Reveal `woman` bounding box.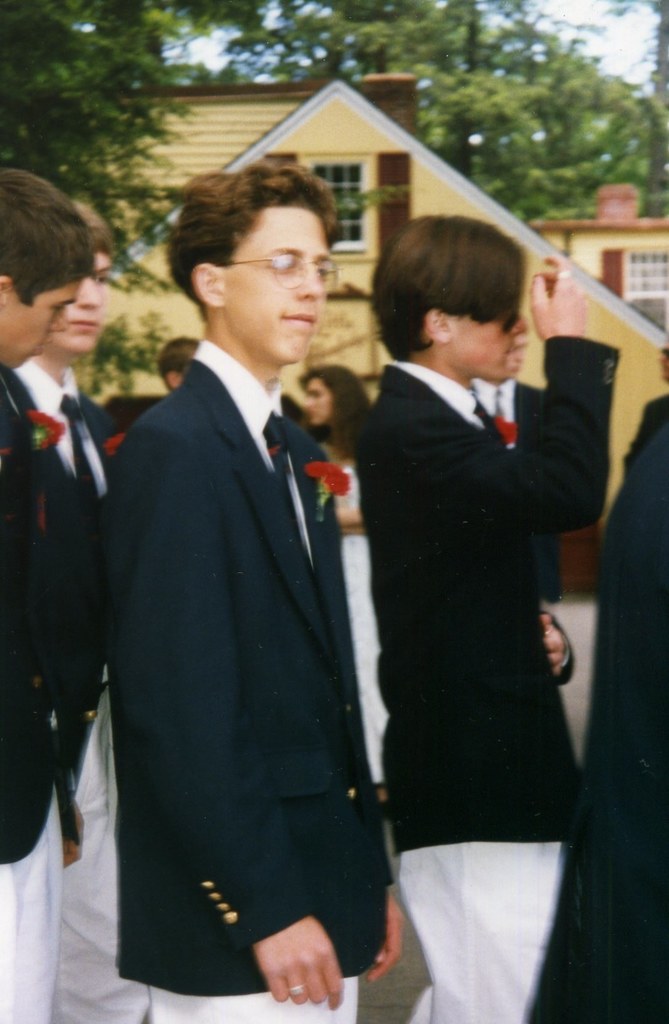
Revealed: detection(294, 366, 386, 807).
